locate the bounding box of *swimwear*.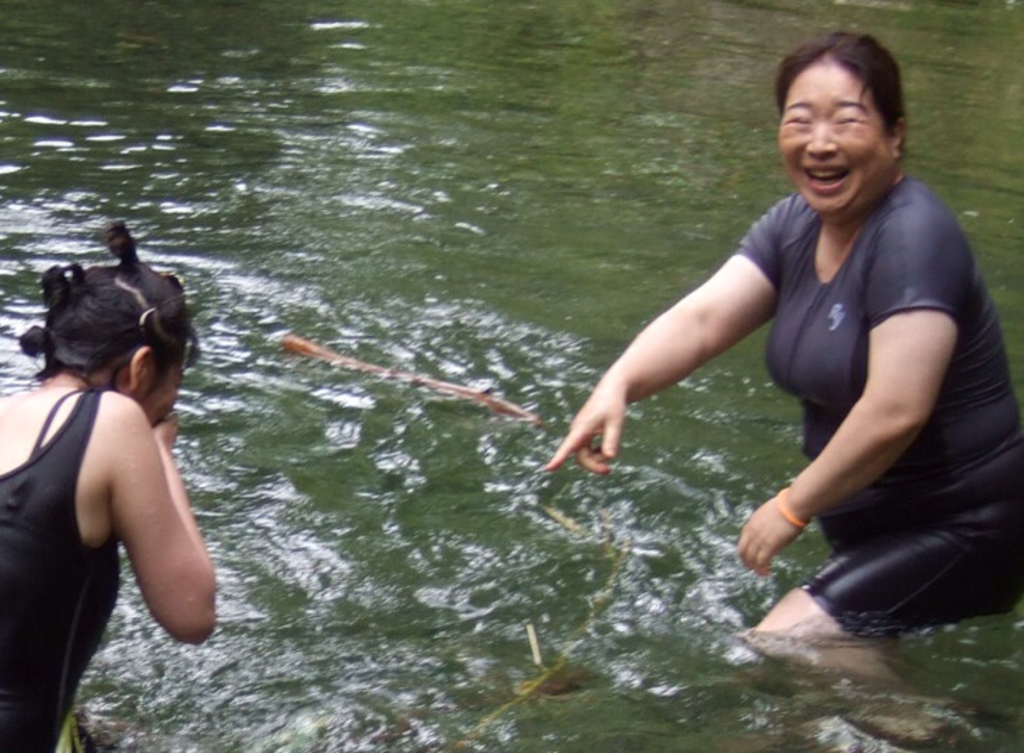
Bounding box: 718, 174, 1023, 634.
